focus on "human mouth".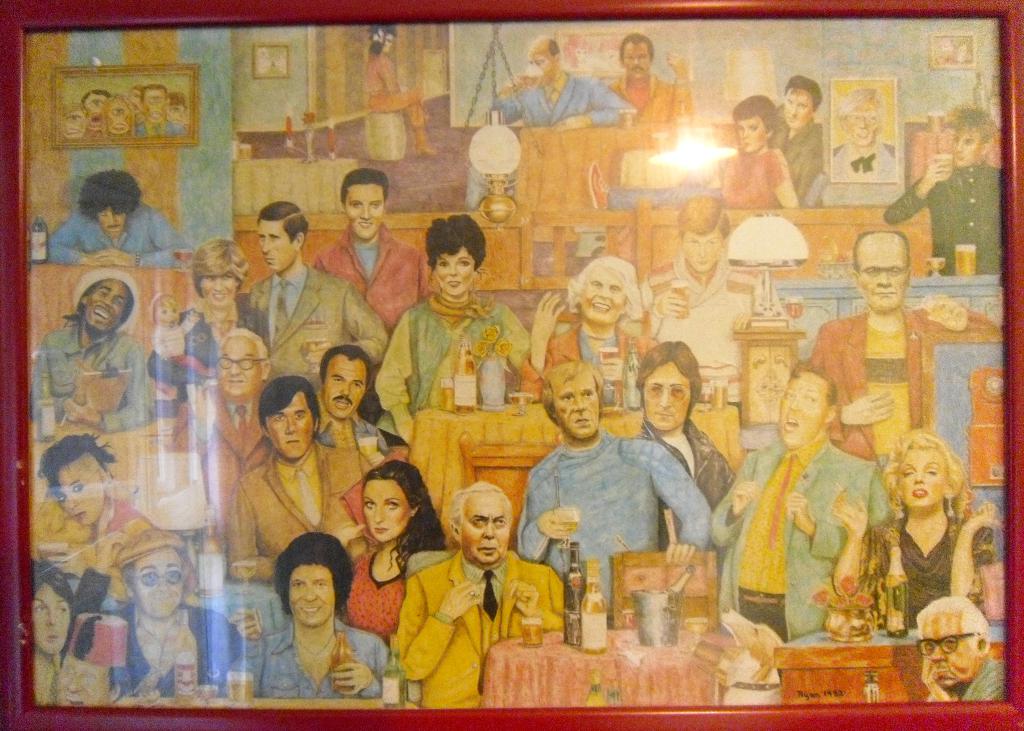
Focused at Rect(911, 483, 930, 498).
